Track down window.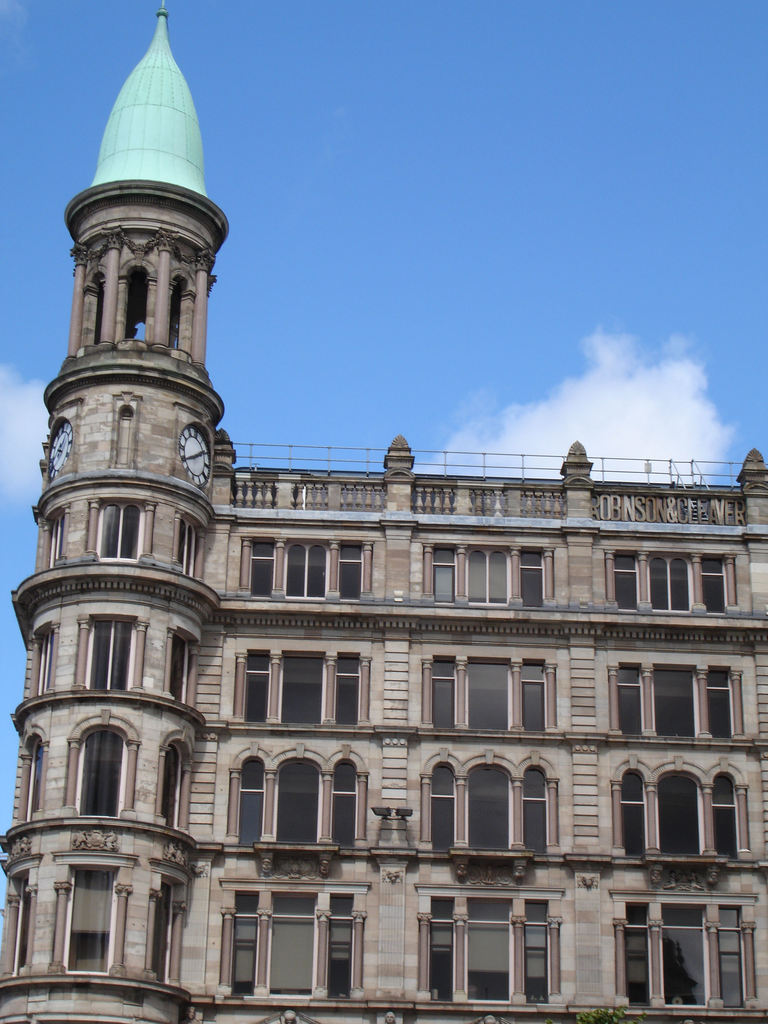
Tracked to <box>657,770,711,856</box>.
